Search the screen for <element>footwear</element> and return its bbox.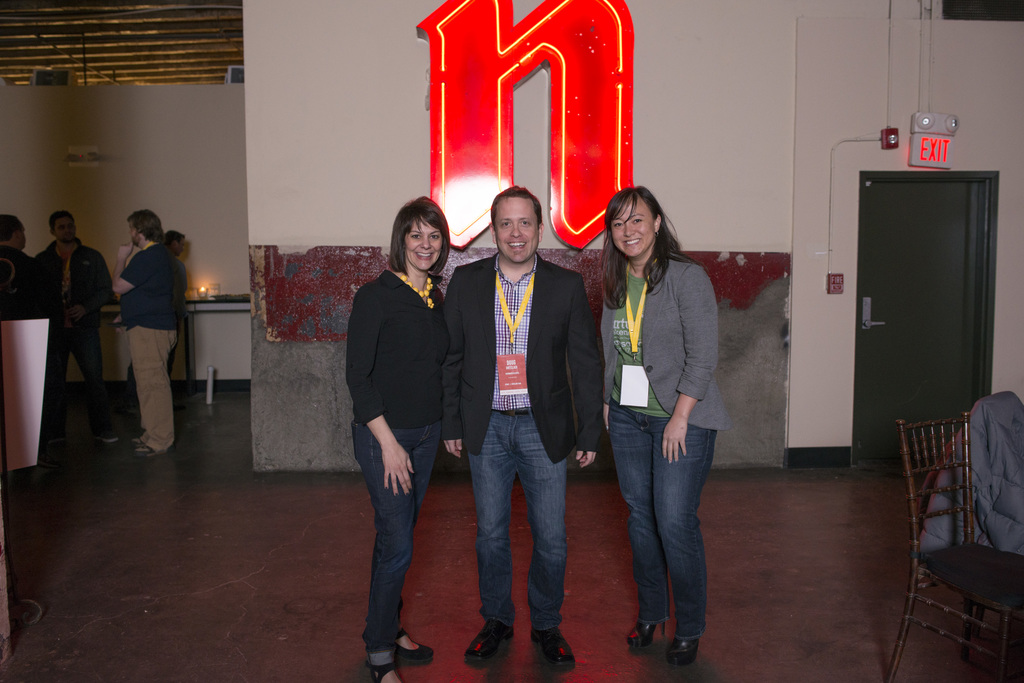
Found: <region>630, 609, 666, 642</region>.
